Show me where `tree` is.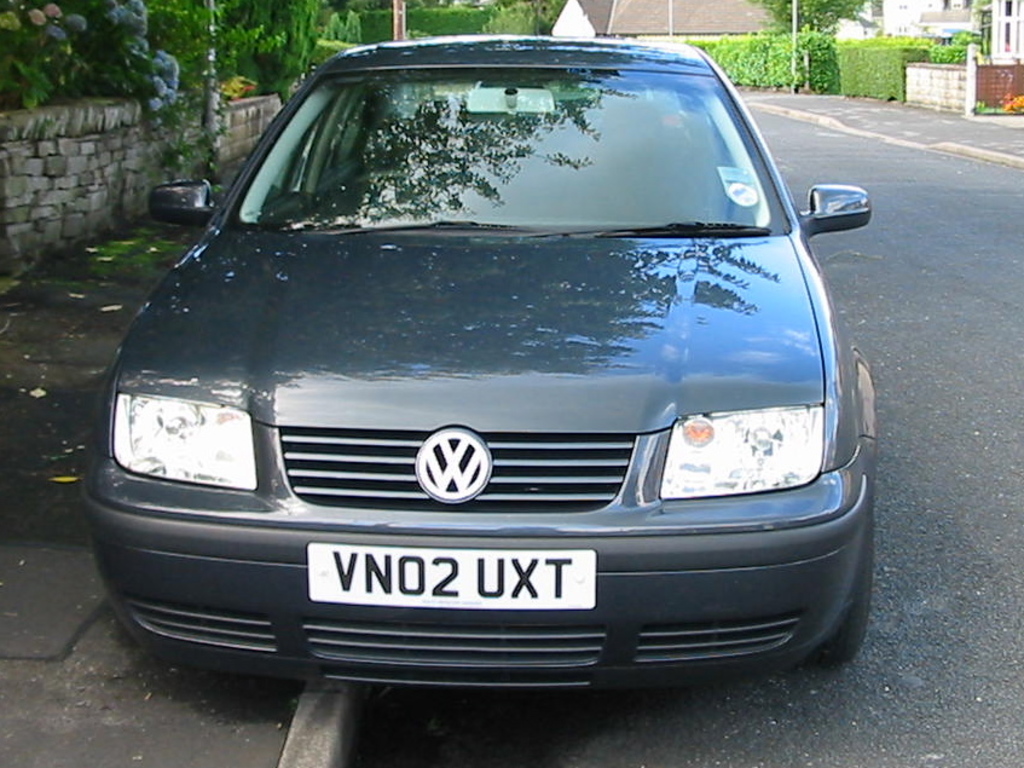
`tree` is at (748, 0, 879, 37).
